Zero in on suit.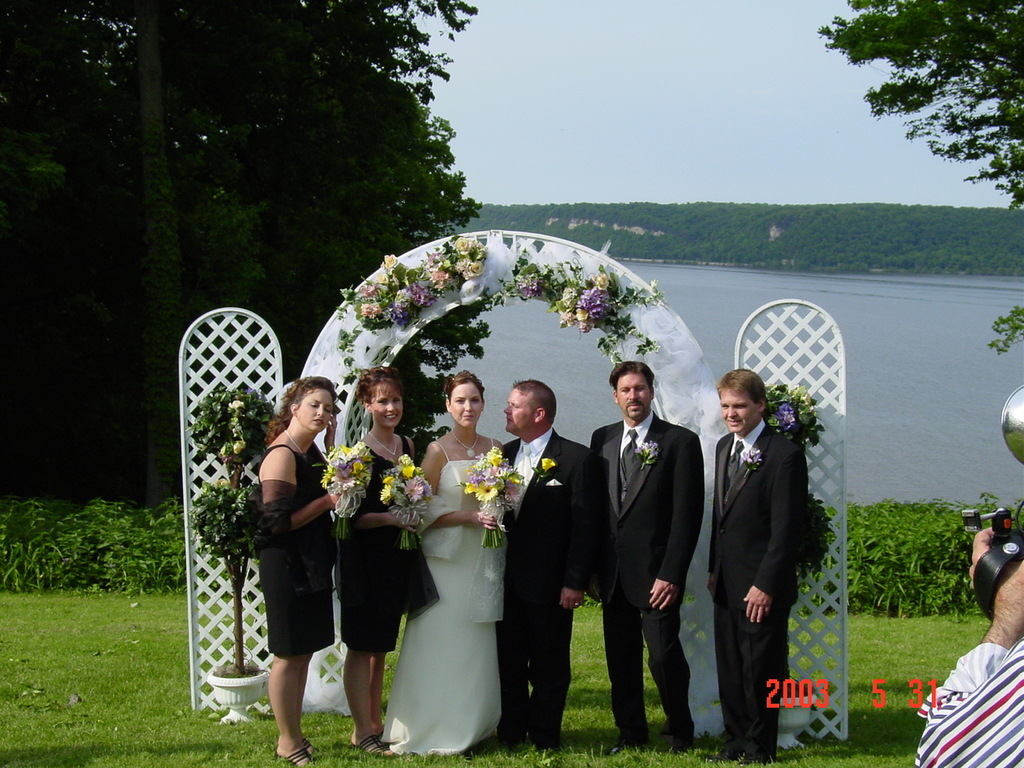
Zeroed in: region(582, 364, 700, 739).
